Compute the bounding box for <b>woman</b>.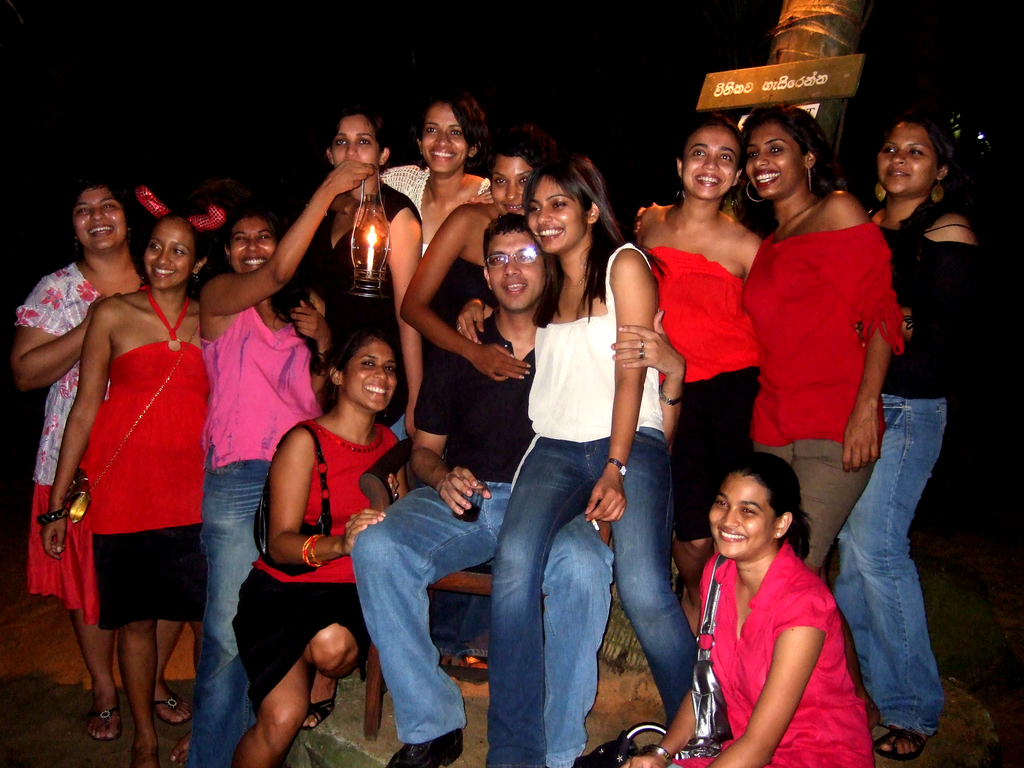
397:124:556:381.
